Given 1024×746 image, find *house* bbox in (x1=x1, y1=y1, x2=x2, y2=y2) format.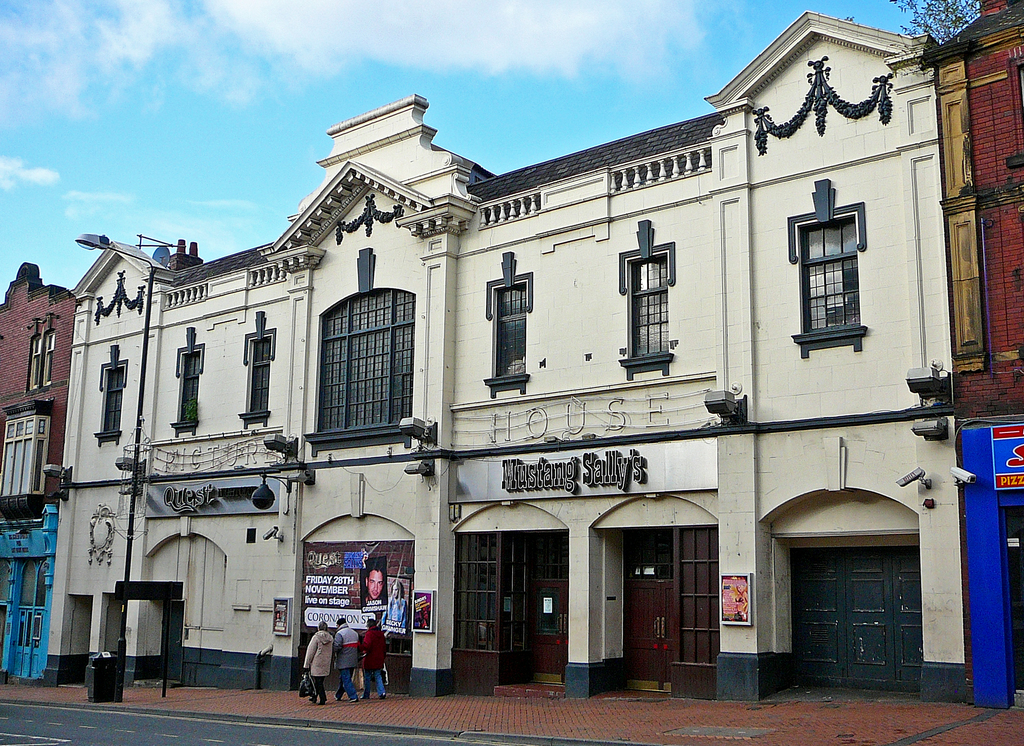
(x1=68, y1=41, x2=989, y2=725).
